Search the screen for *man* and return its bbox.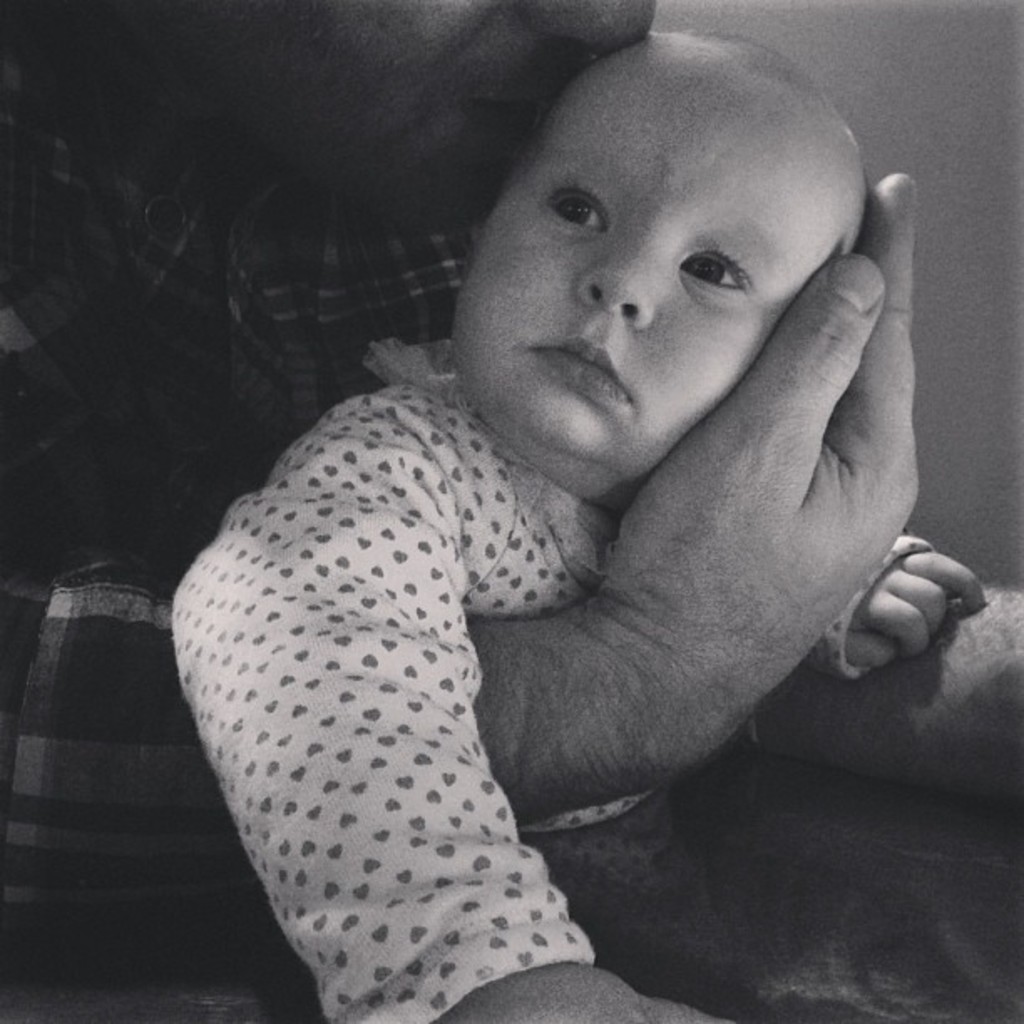
Found: region(0, 0, 1019, 1022).
